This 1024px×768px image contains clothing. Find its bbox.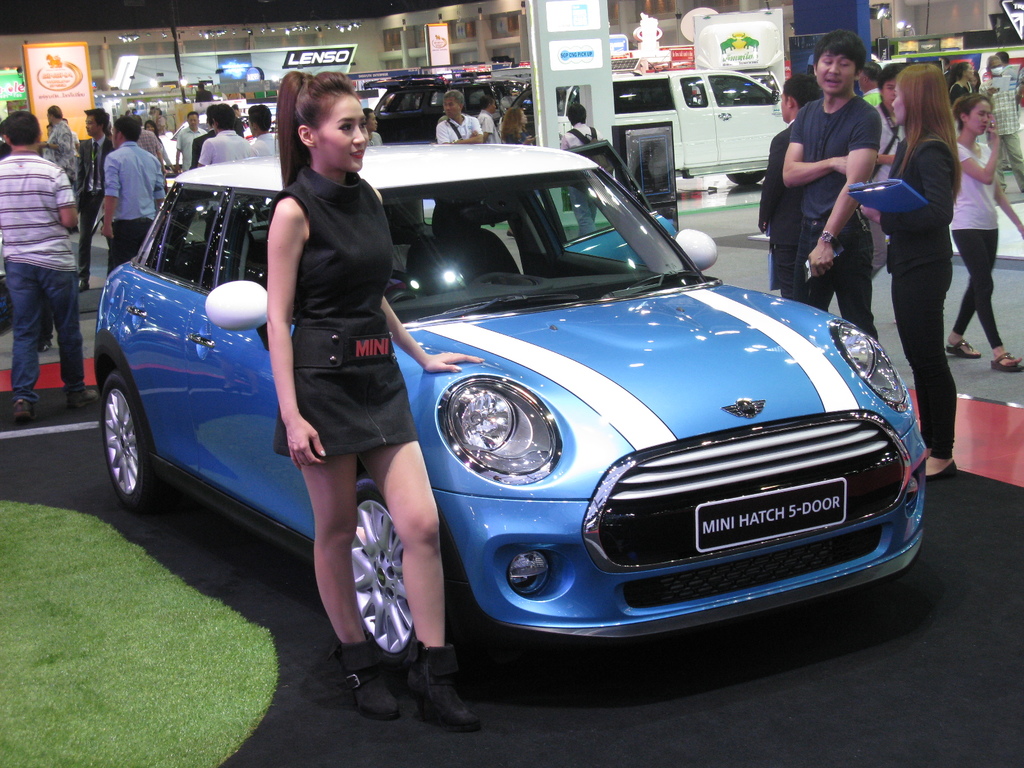
(950, 138, 1007, 349).
